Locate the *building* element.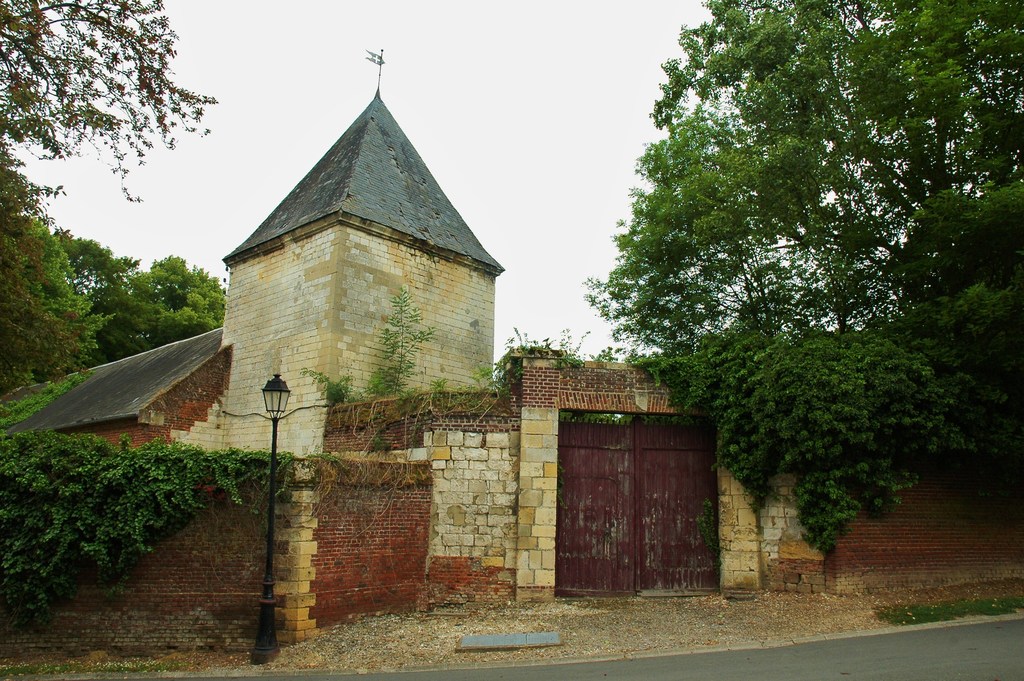
Element bbox: crop(2, 46, 507, 450).
